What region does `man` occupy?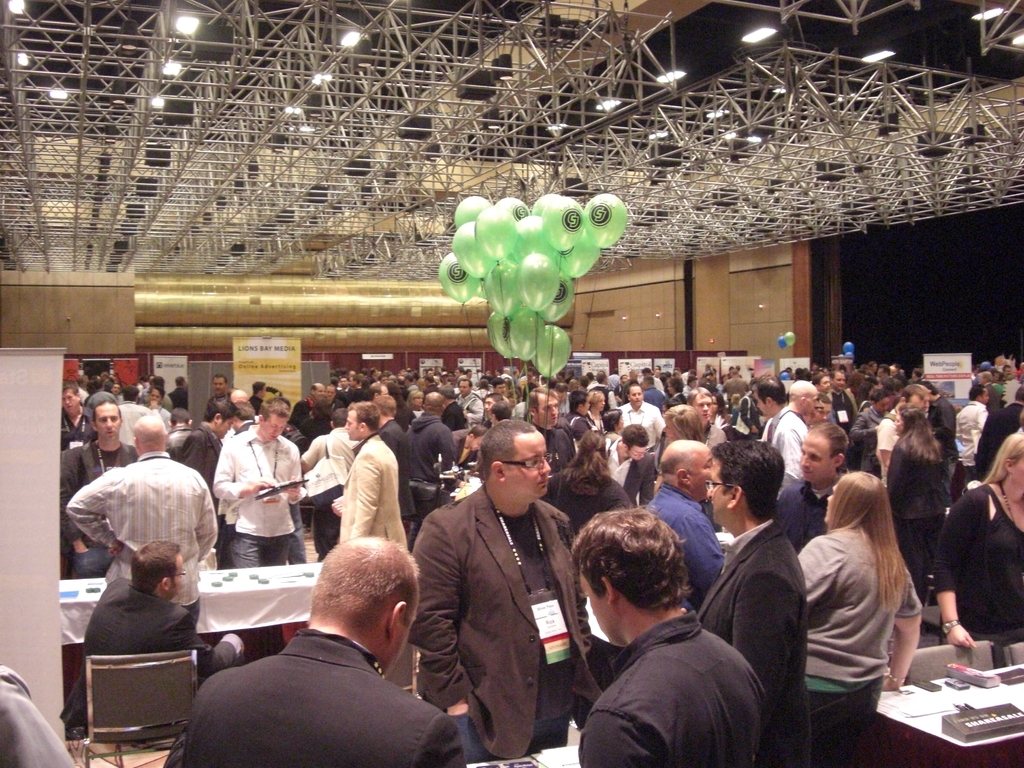
box(406, 417, 605, 765).
